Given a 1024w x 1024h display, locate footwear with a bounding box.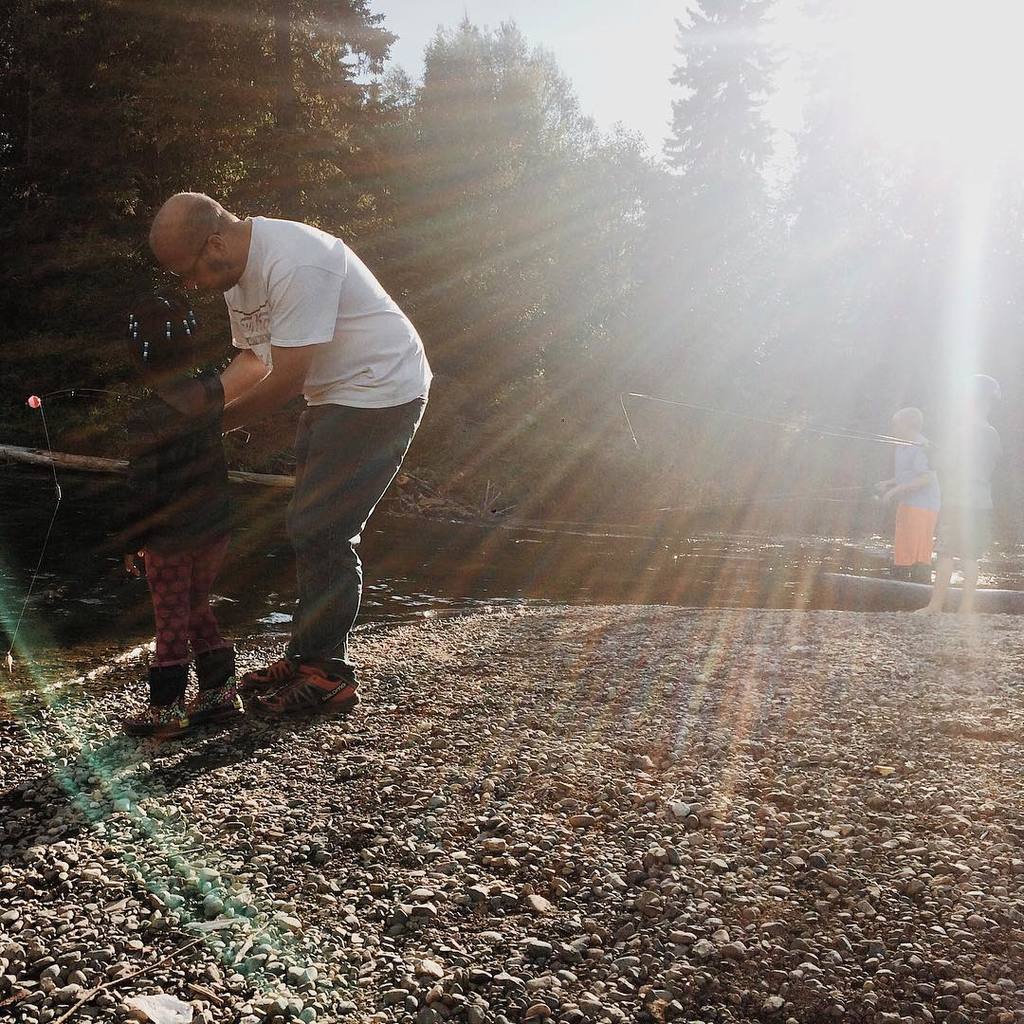
Located: 261,664,361,709.
